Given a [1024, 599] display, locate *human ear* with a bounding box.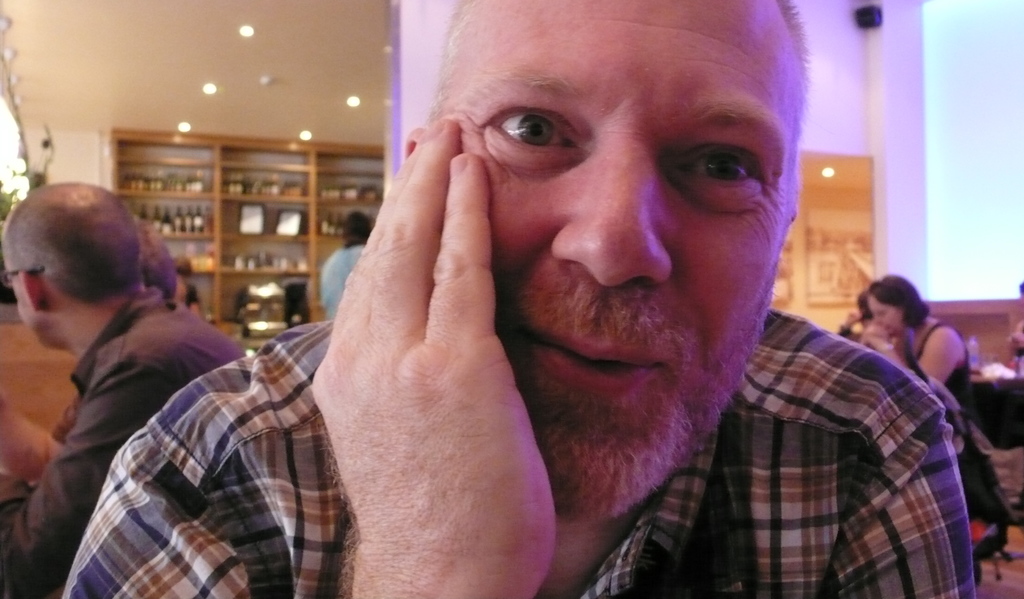
Located: (401,127,422,150).
